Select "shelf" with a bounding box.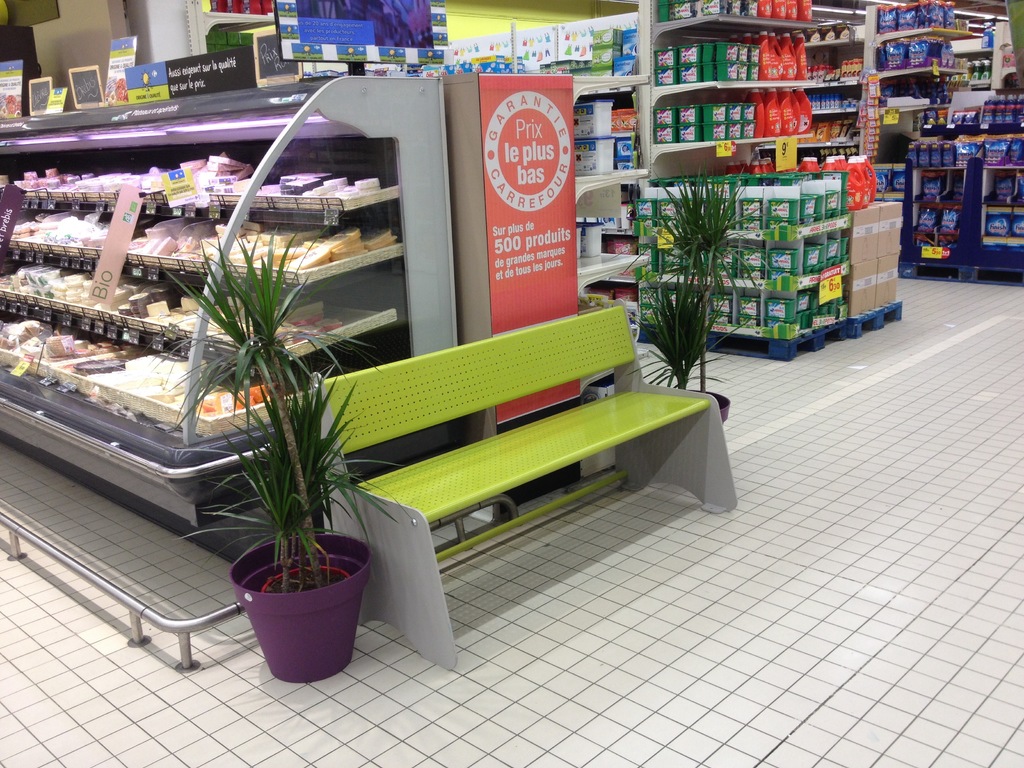
653:58:860:113.
